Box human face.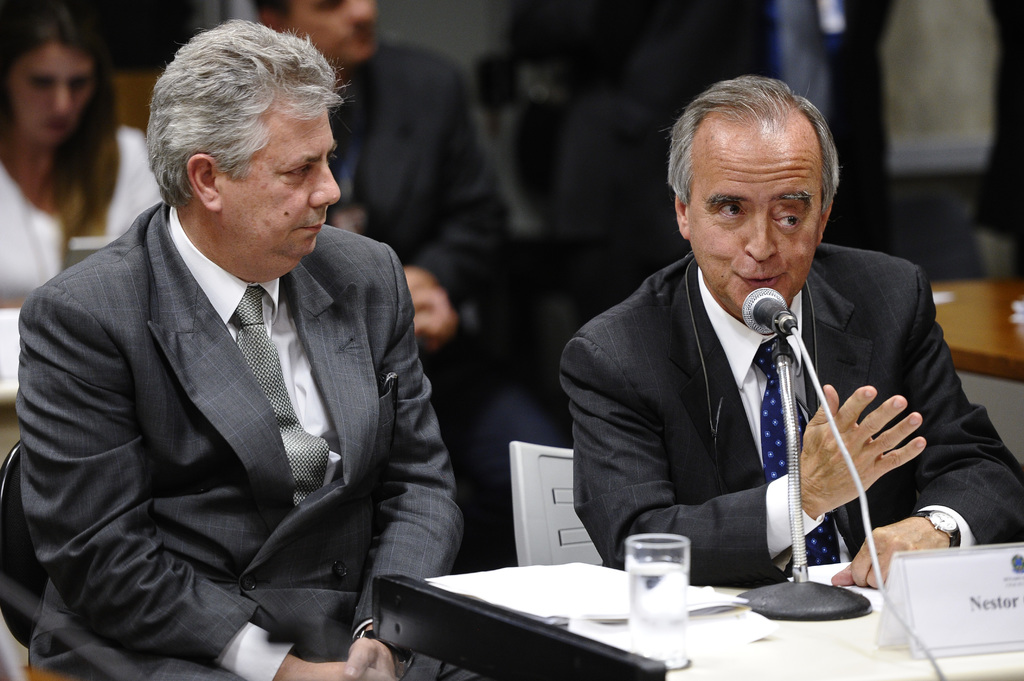
285 0 385 70.
